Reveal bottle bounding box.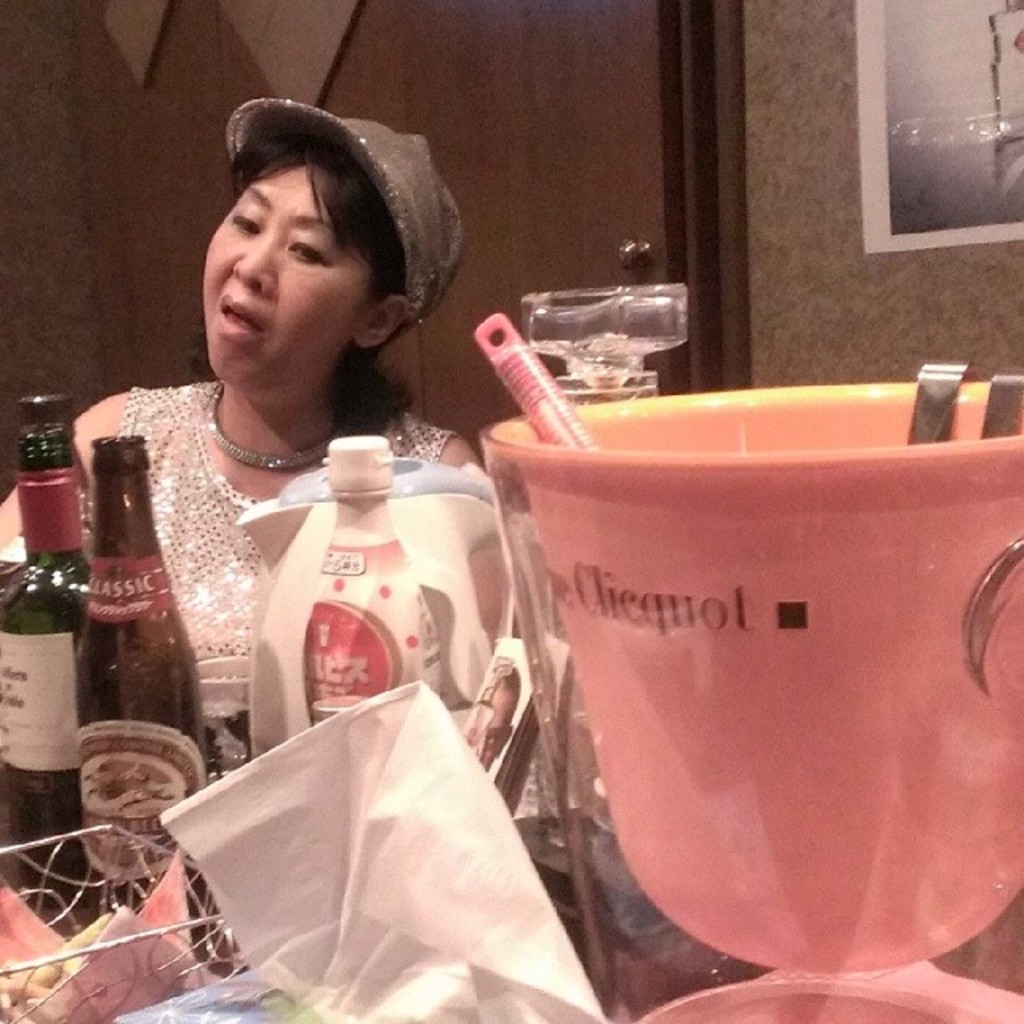
Revealed: 304:437:445:730.
